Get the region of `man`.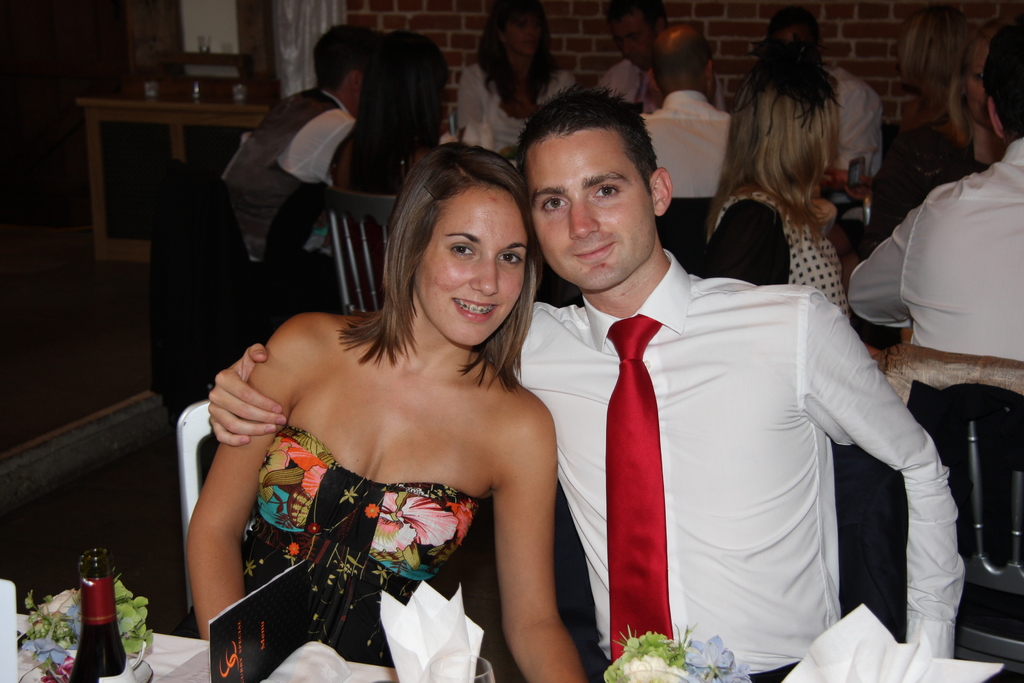
pyautogui.locateOnScreen(204, 86, 966, 682).
